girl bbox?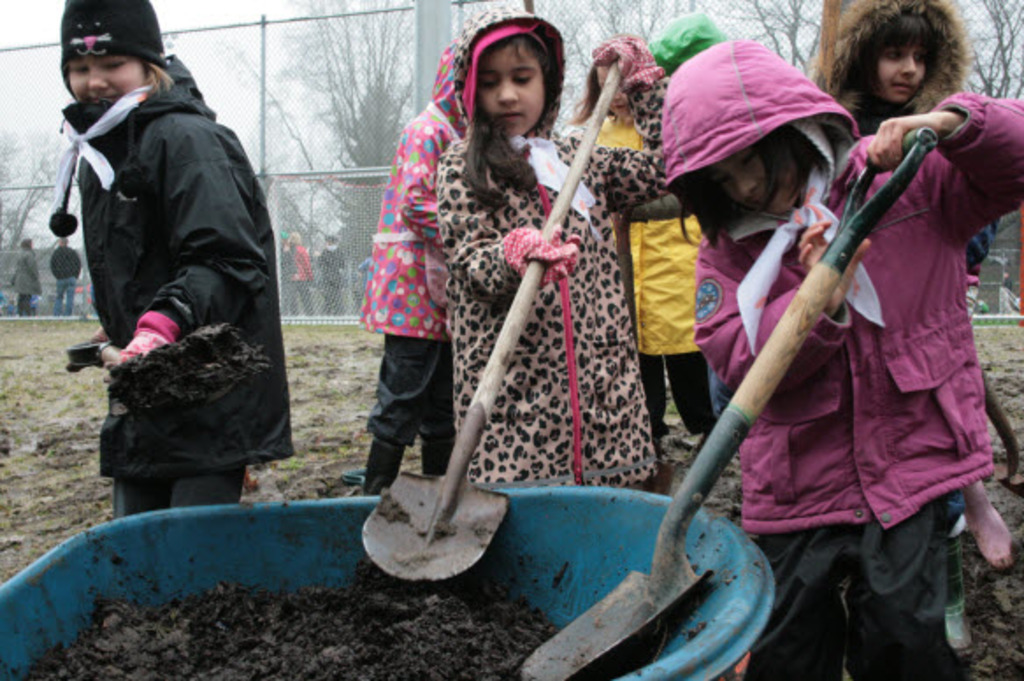
left=813, top=0, right=971, bottom=137
